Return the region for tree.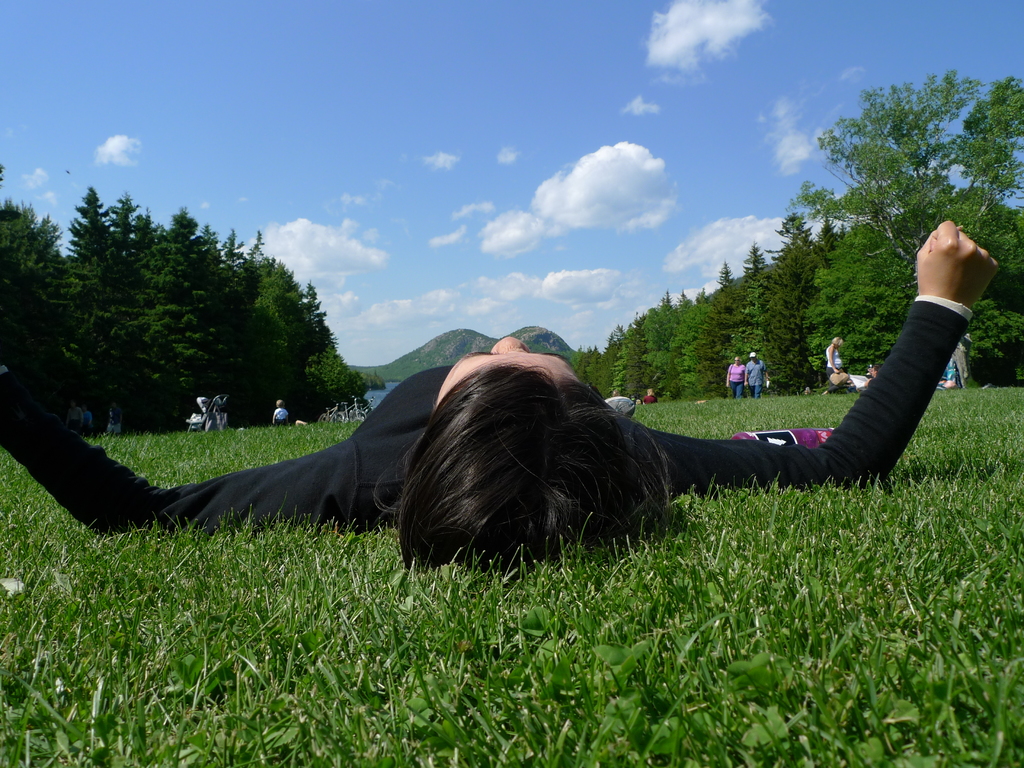
x1=743 y1=218 x2=854 y2=388.
